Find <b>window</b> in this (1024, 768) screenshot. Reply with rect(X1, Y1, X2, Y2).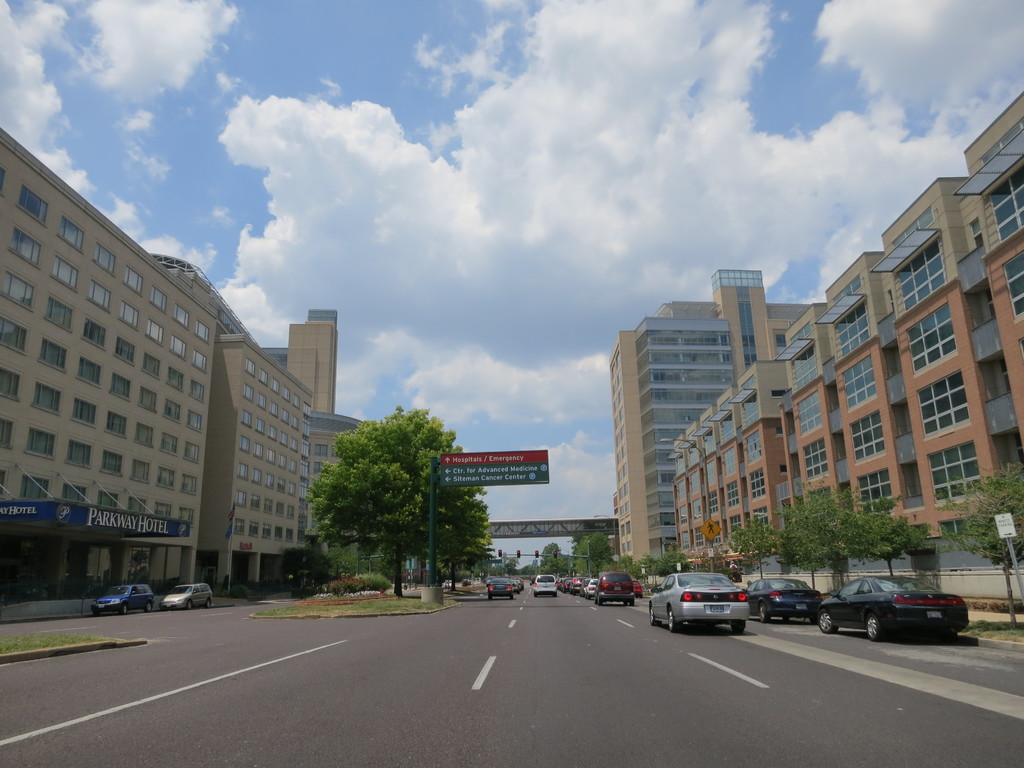
rect(190, 380, 202, 404).
